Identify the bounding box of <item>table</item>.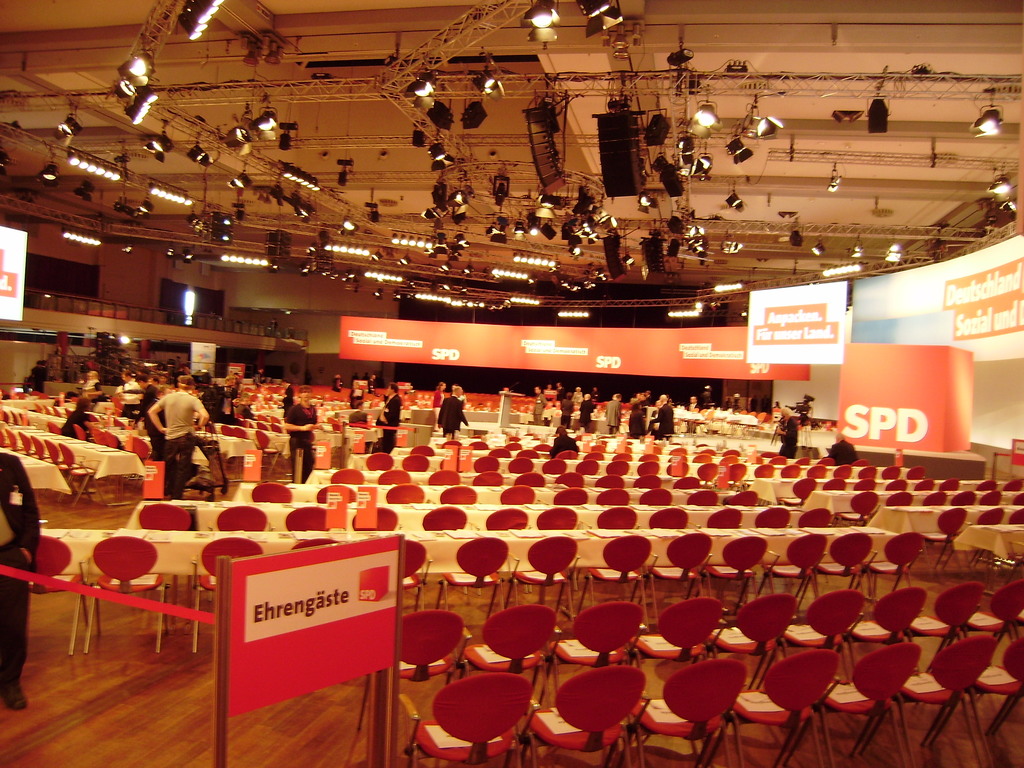
bbox(193, 428, 259, 468).
